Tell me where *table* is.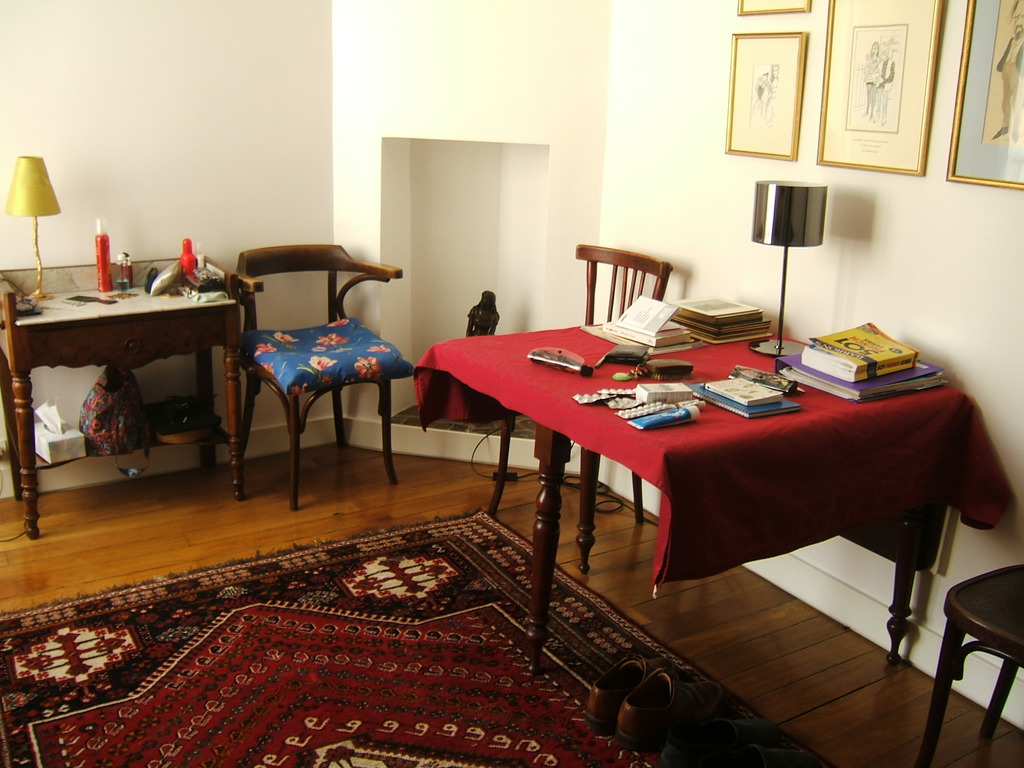
*table* is at <box>0,275,248,538</box>.
